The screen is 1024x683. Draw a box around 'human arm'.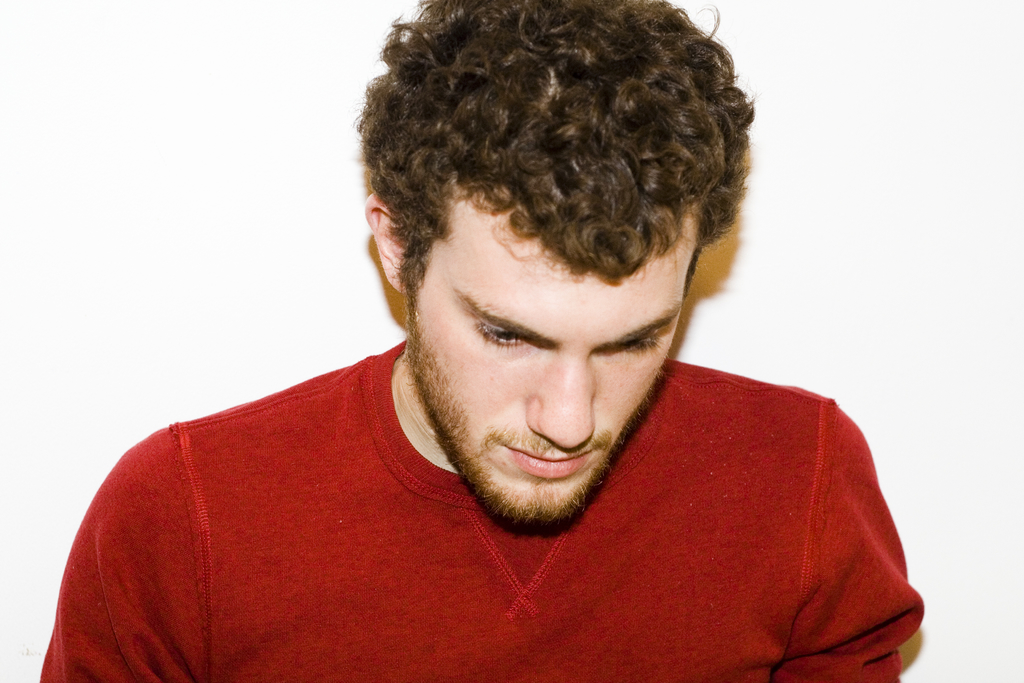
select_region(42, 424, 220, 682).
